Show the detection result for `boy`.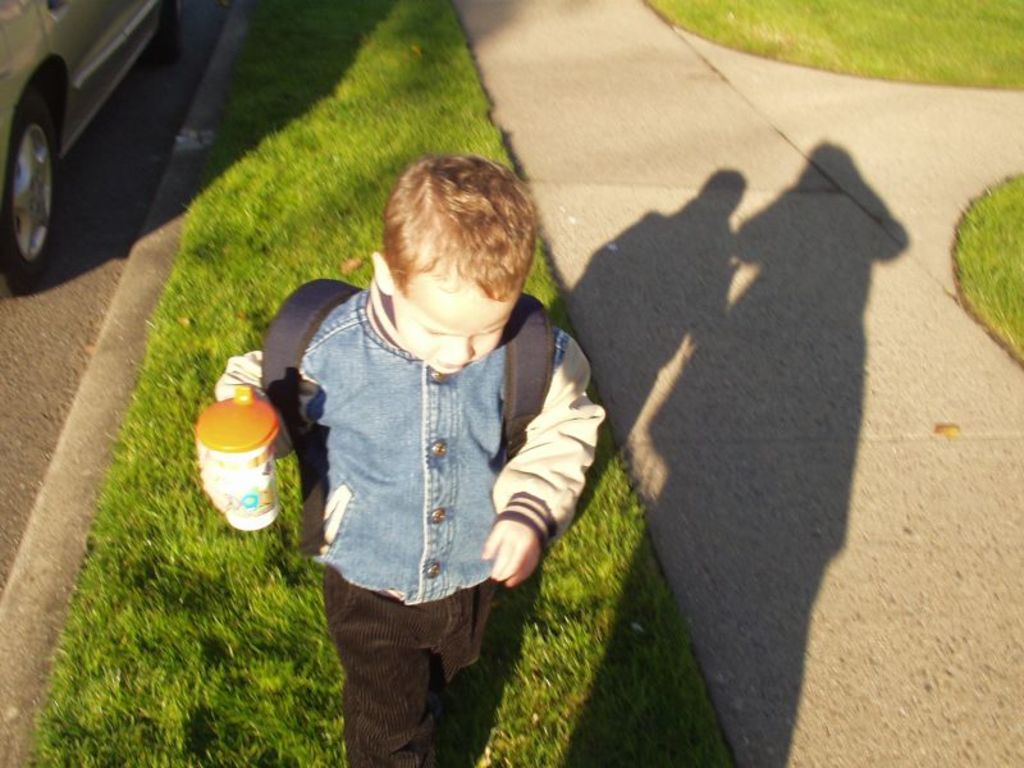
crop(178, 147, 616, 767).
